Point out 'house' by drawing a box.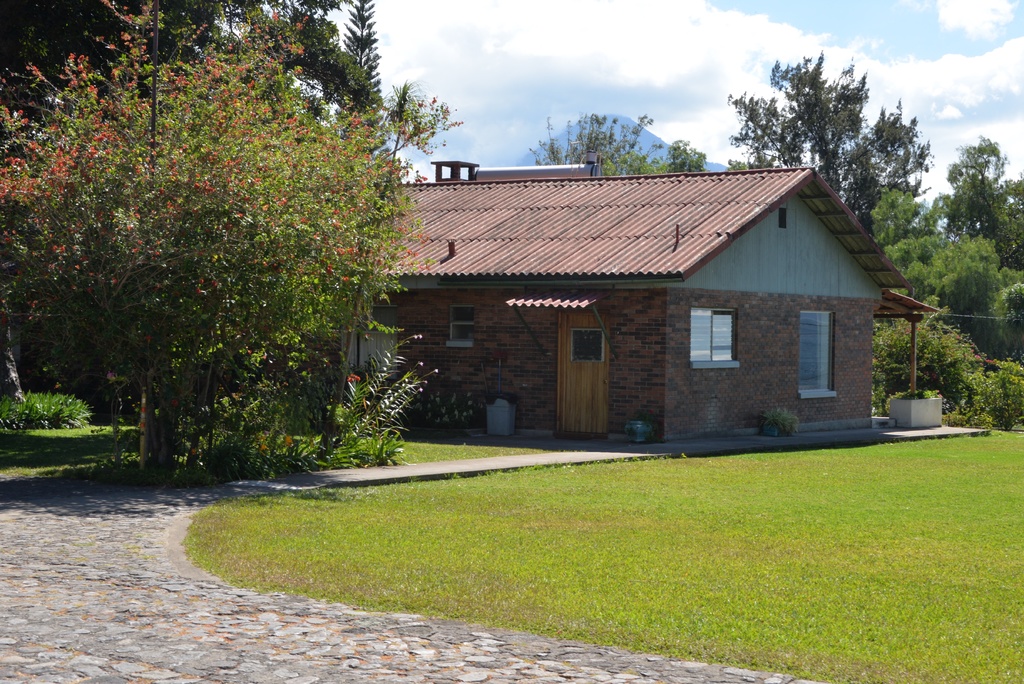
(348, 131, 925, 466).
